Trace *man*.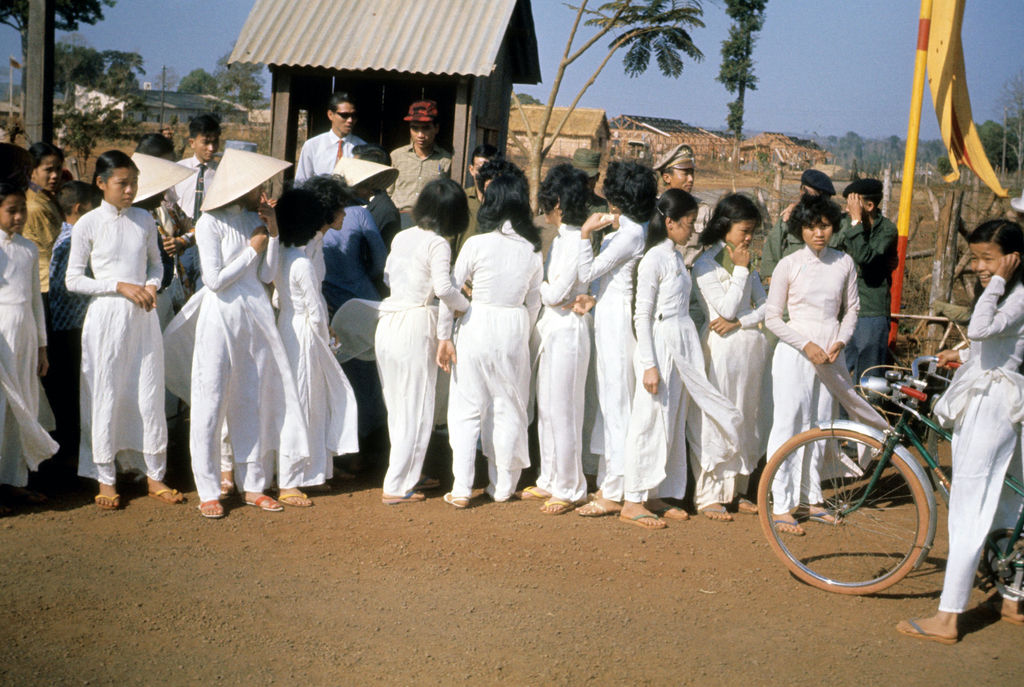
Traced to (842, 177, 902, 396).
